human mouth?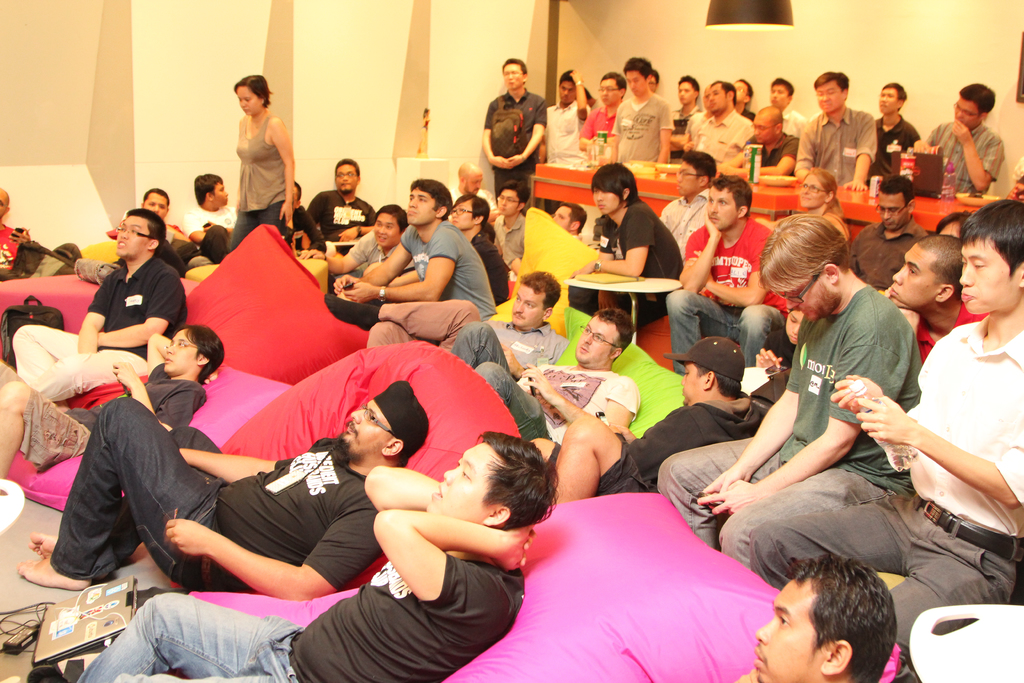
711, 215, 719, 221
